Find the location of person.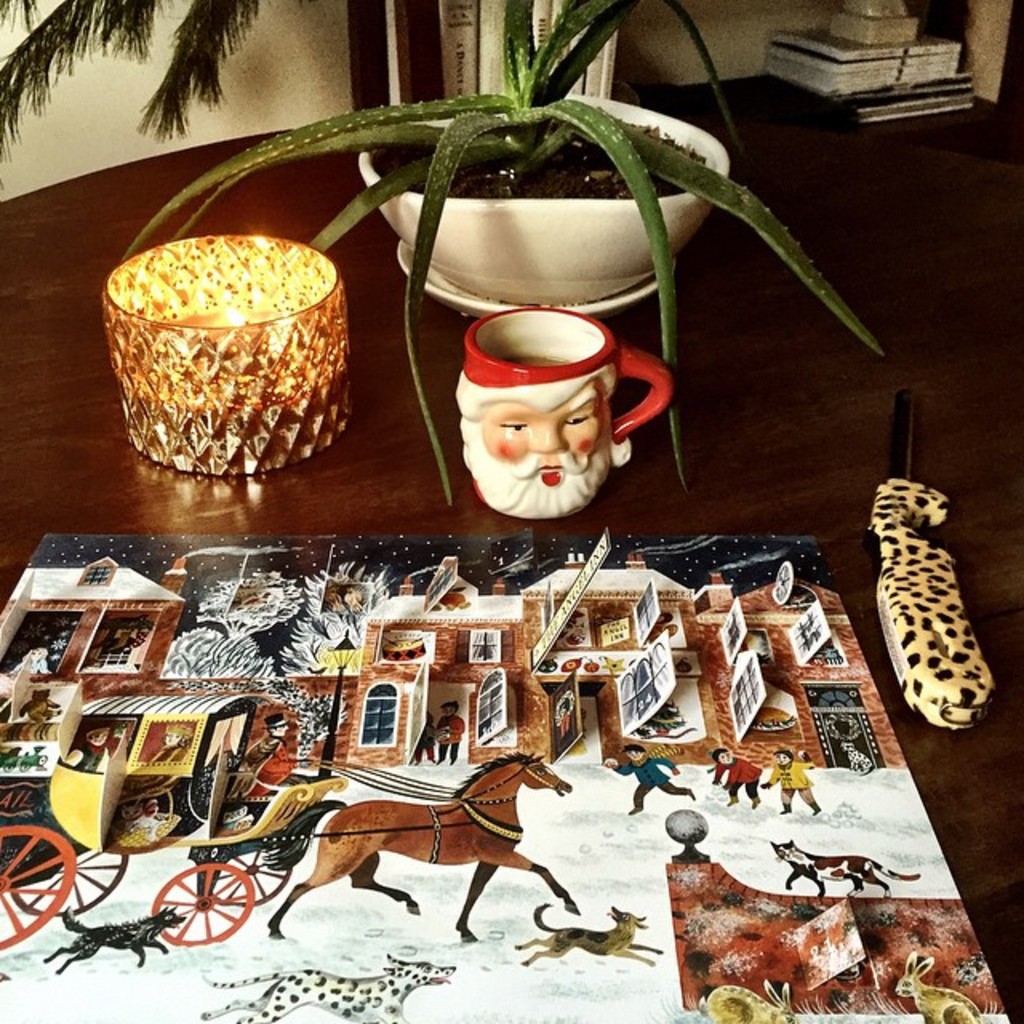
Location: BBox(707, 747, 762, 811).
